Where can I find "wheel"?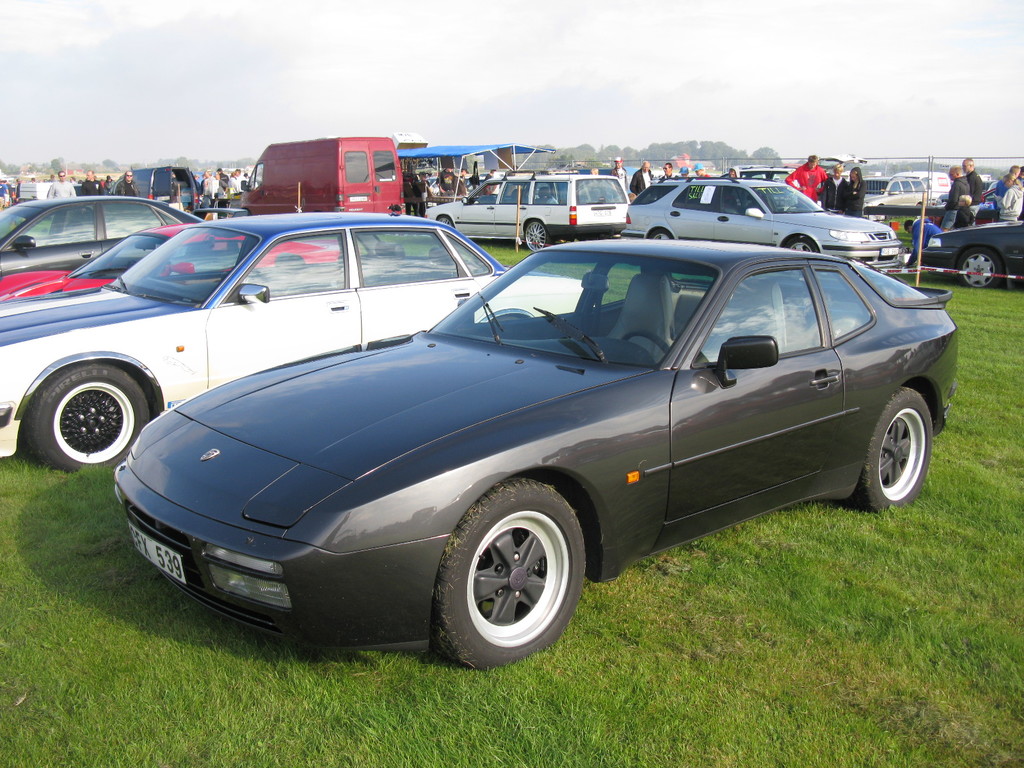
You can find it at {"left": 524, "top": 216, "right": 555, "bottom": 254}.
